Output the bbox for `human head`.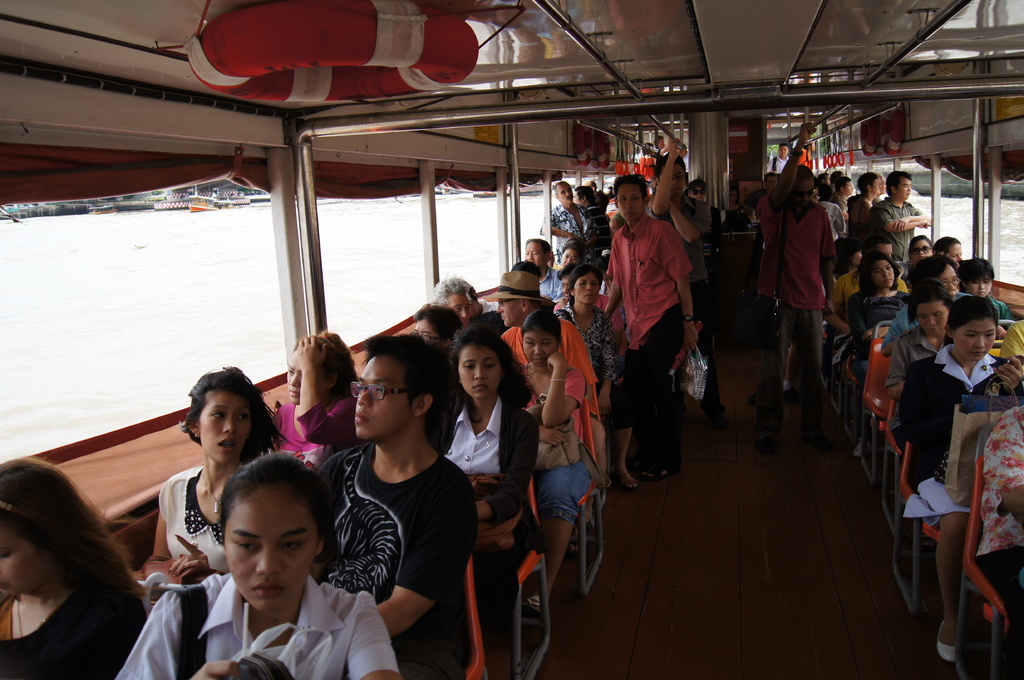
left=410, top=306, right=459, bottom=344.
